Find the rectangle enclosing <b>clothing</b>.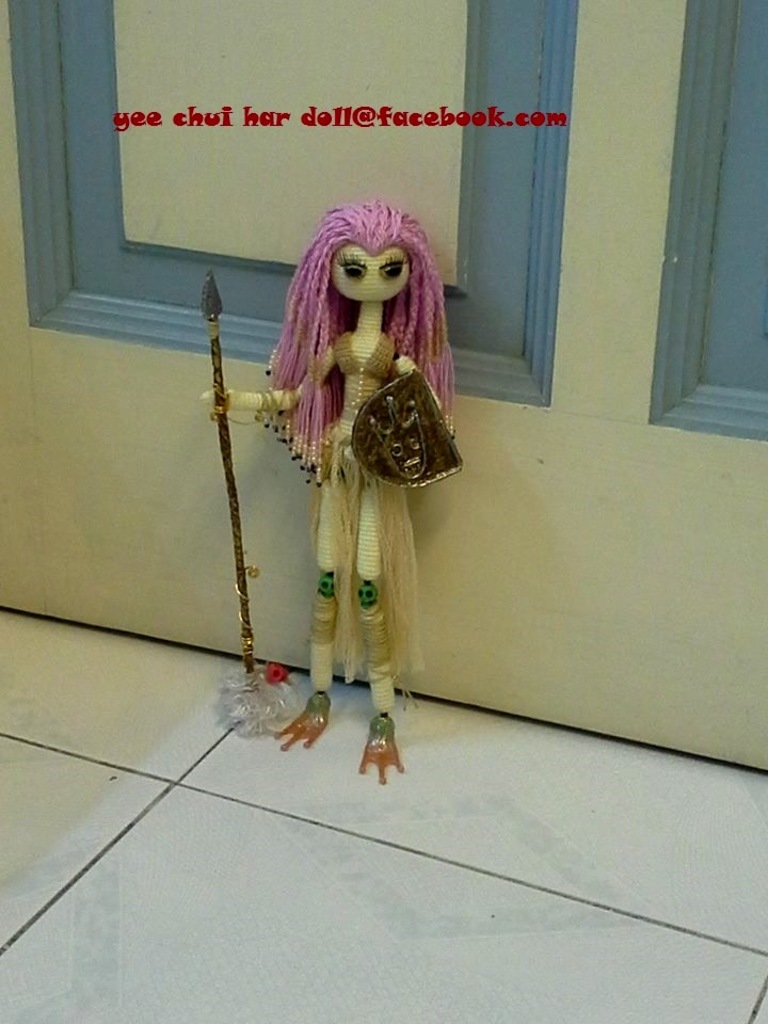
box=[273, 320, 442, 684].
